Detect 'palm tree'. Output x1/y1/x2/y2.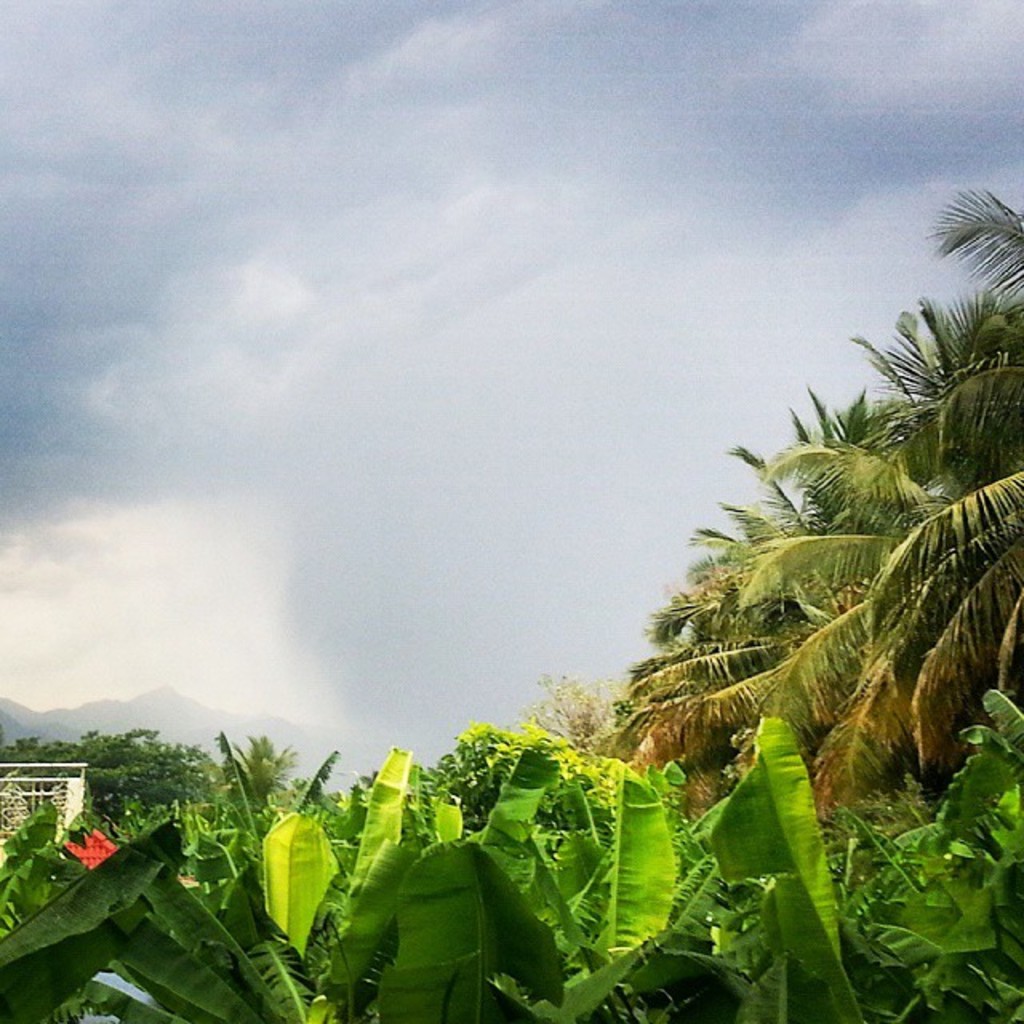
608/202/1022/797.
